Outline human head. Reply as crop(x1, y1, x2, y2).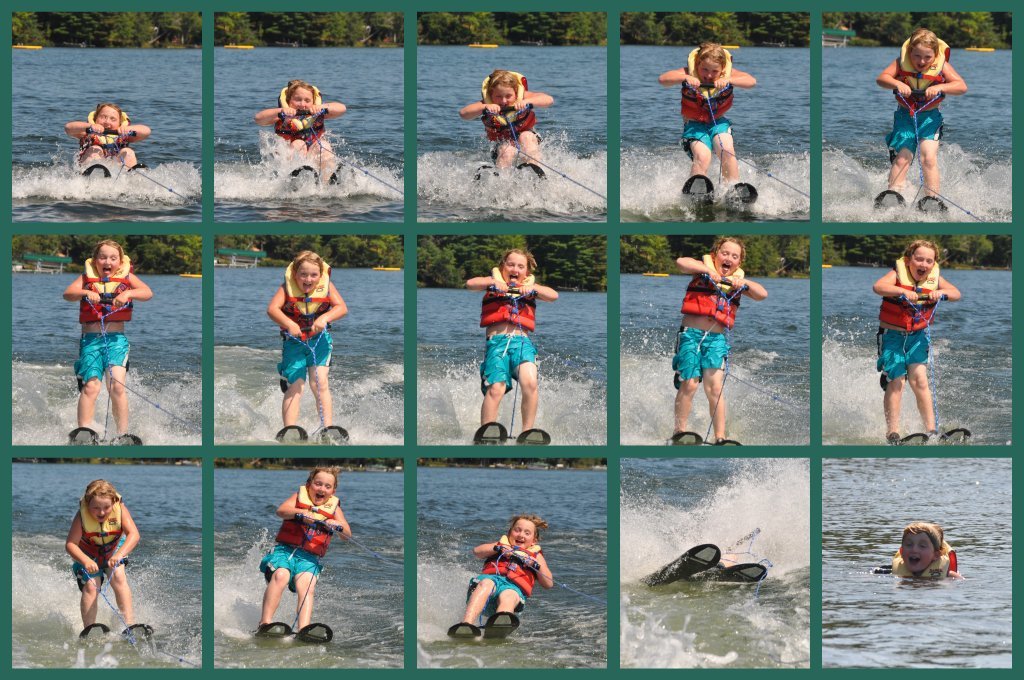
crop(509, 515, 537, 547).
